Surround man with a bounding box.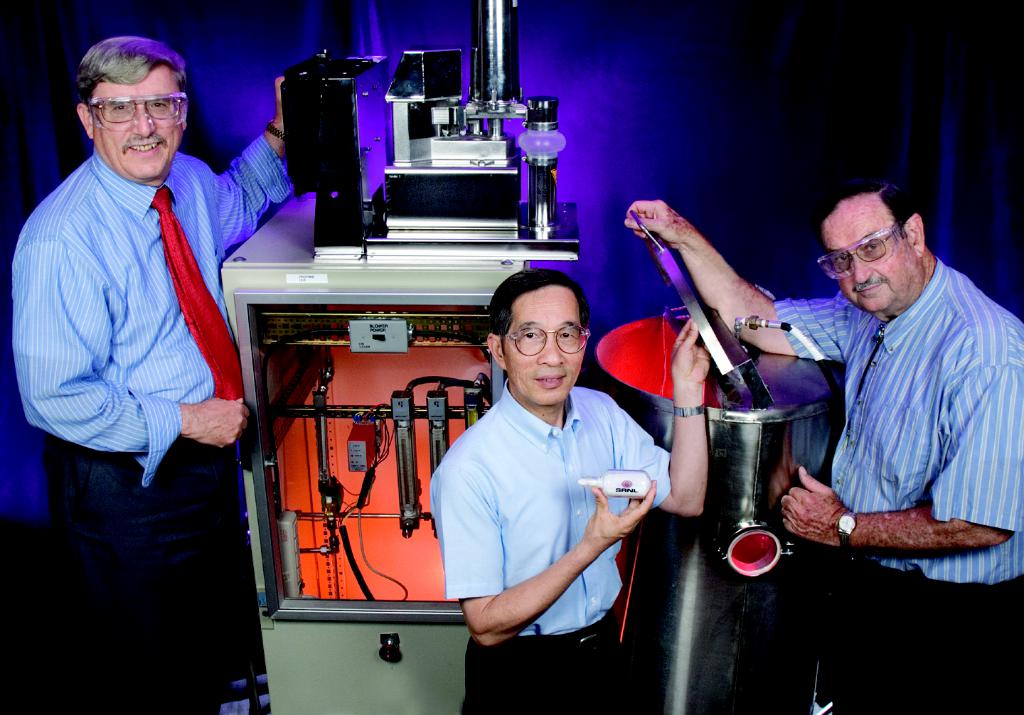
401/264/658/682.
